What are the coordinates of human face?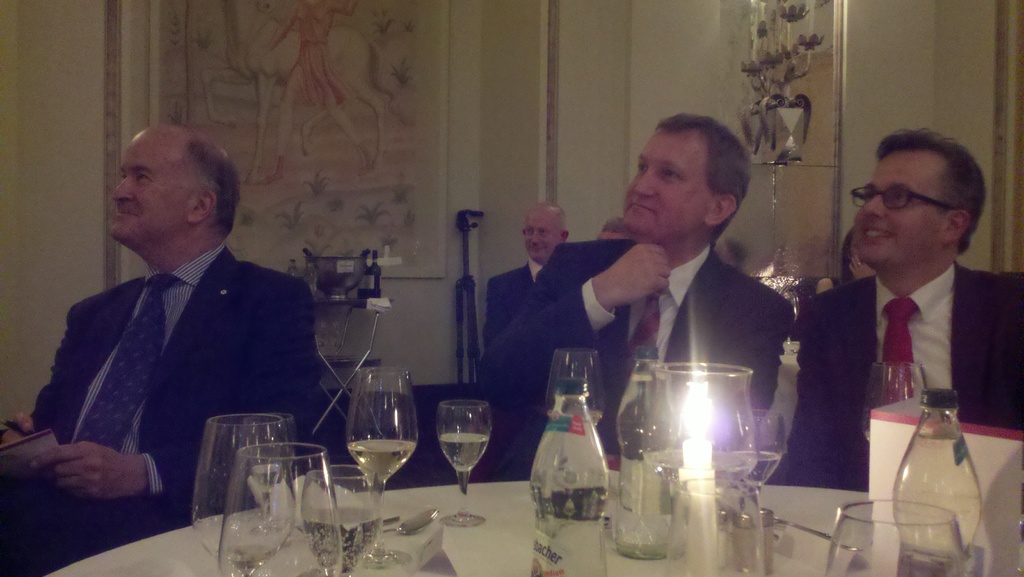
854, 156, 945, 270.
